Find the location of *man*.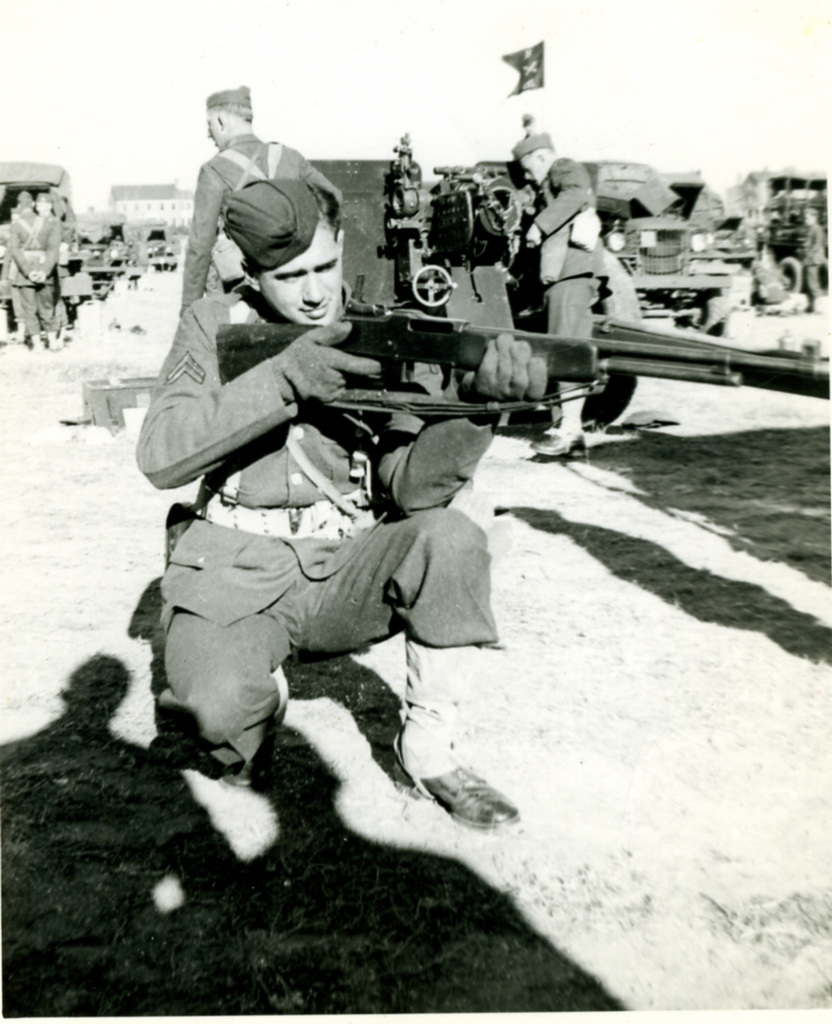
Location: [x1=508, y1=123, x2=594, y2=464].
